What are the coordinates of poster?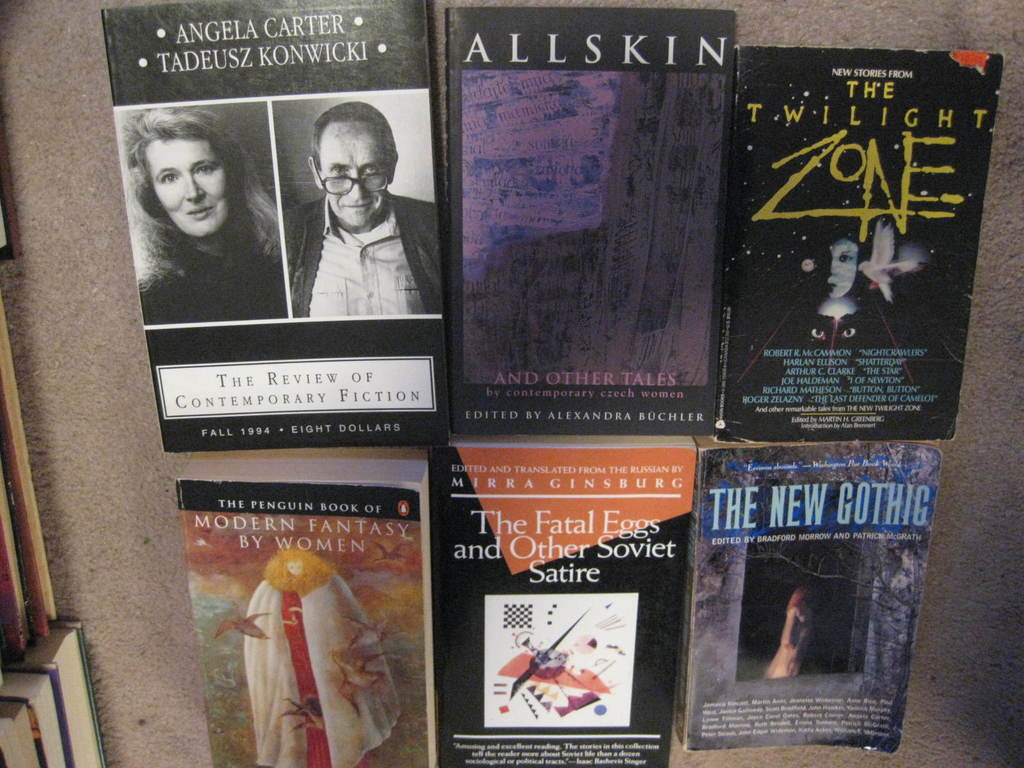
bbox(177, 457, 429, 767).
